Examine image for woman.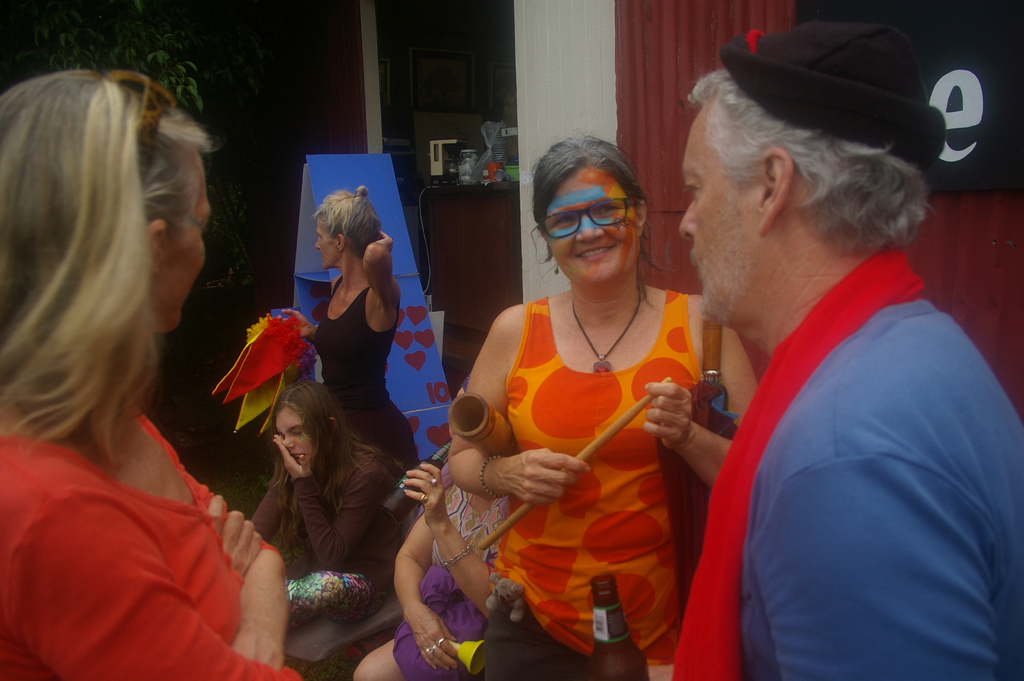
Examination result: 271:185:424:488.
